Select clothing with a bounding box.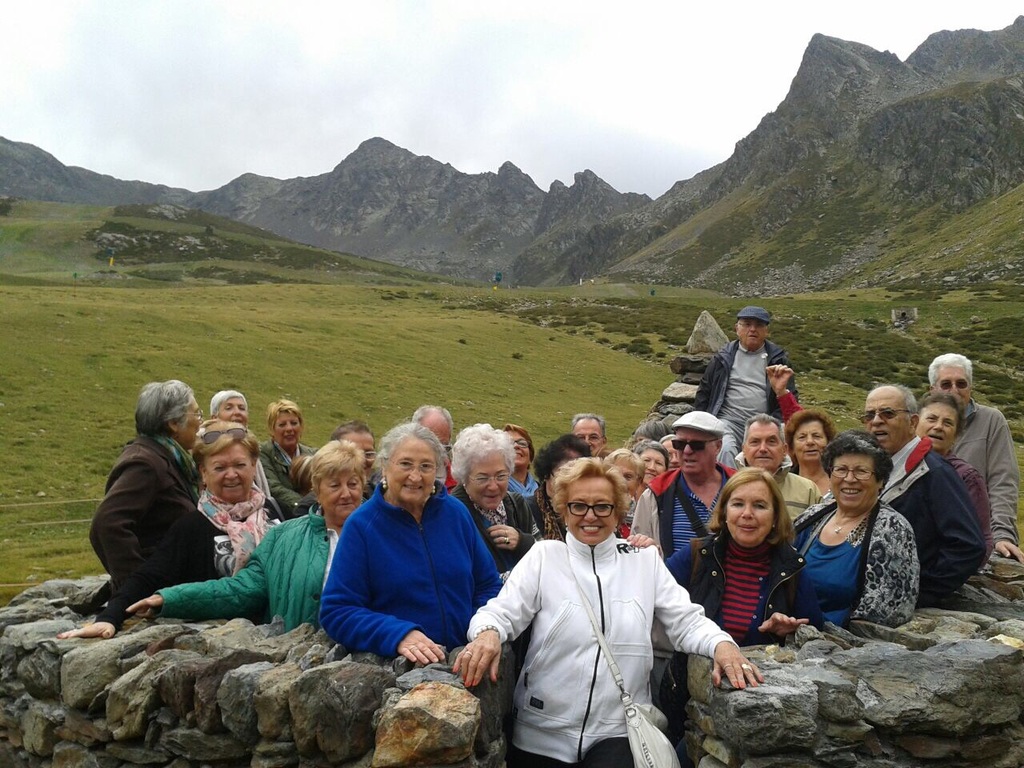
<bbox>694, 340, 797, 452</bbox>.
